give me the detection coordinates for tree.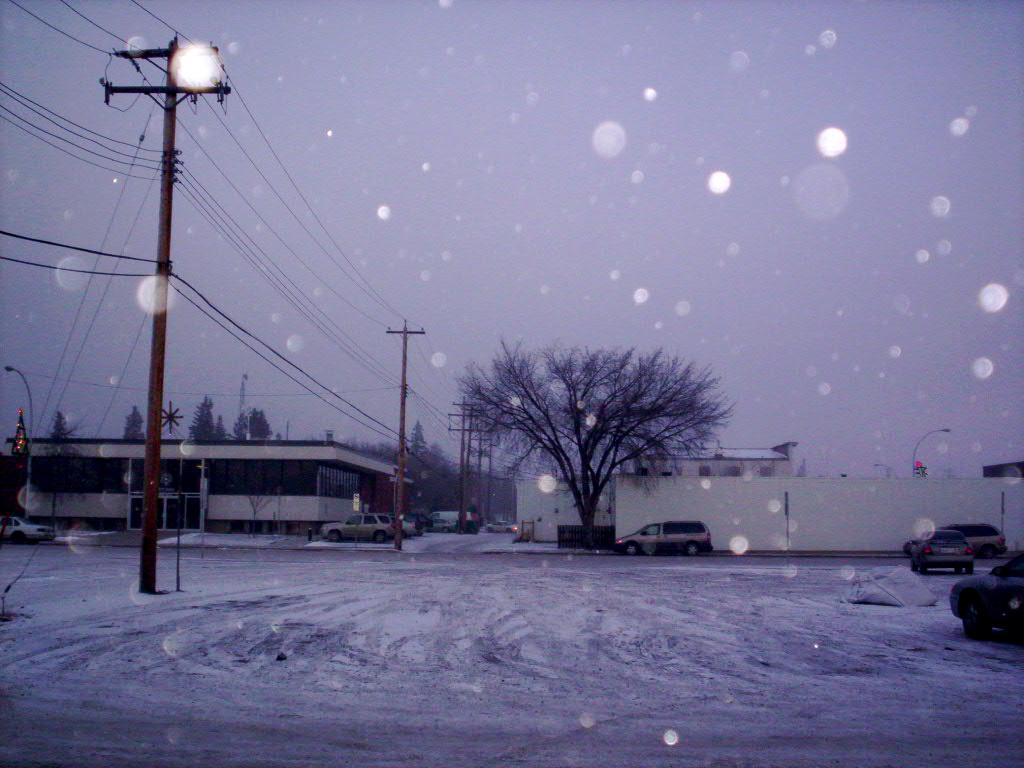
187/391/225/443.
